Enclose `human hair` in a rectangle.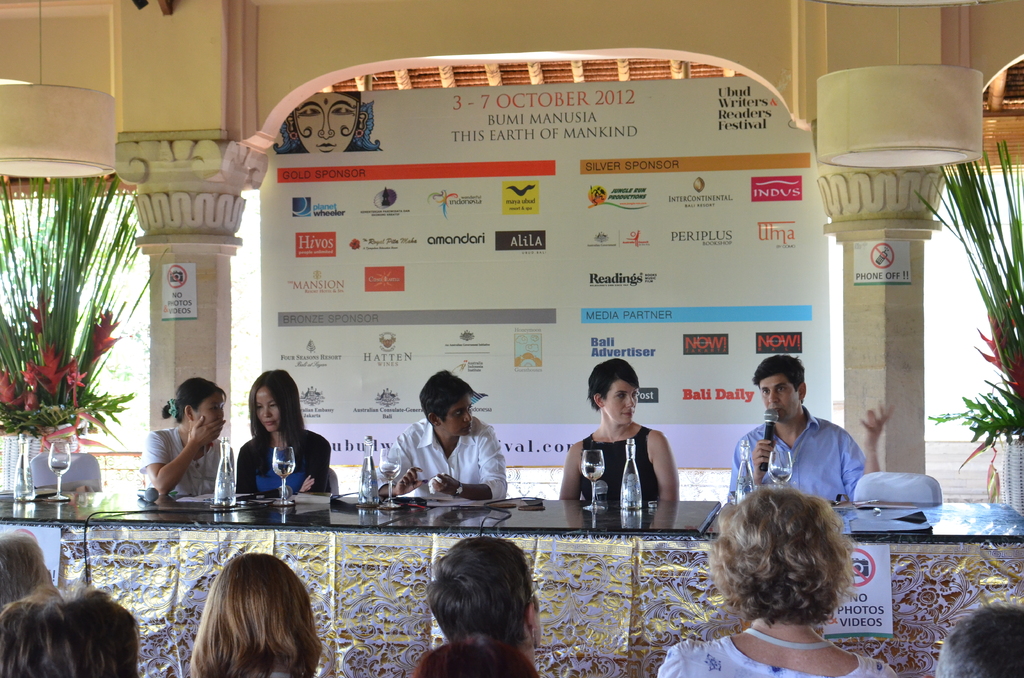
bbox=(4, 593, 144, 677).
